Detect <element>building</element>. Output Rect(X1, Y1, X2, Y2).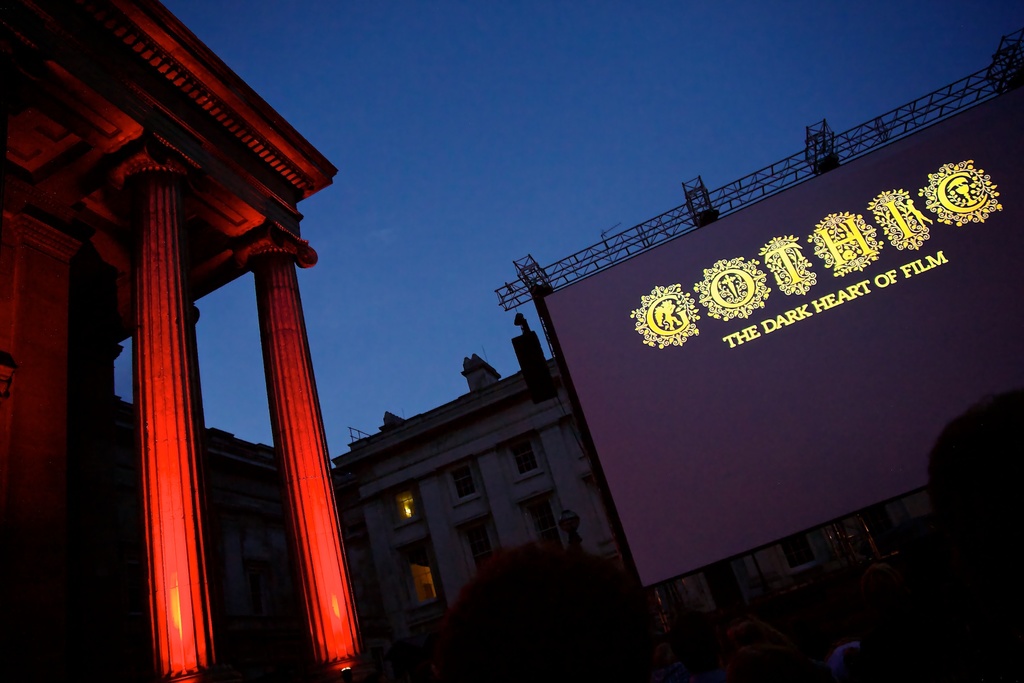
Rect(541, 76, 1023, 682).
